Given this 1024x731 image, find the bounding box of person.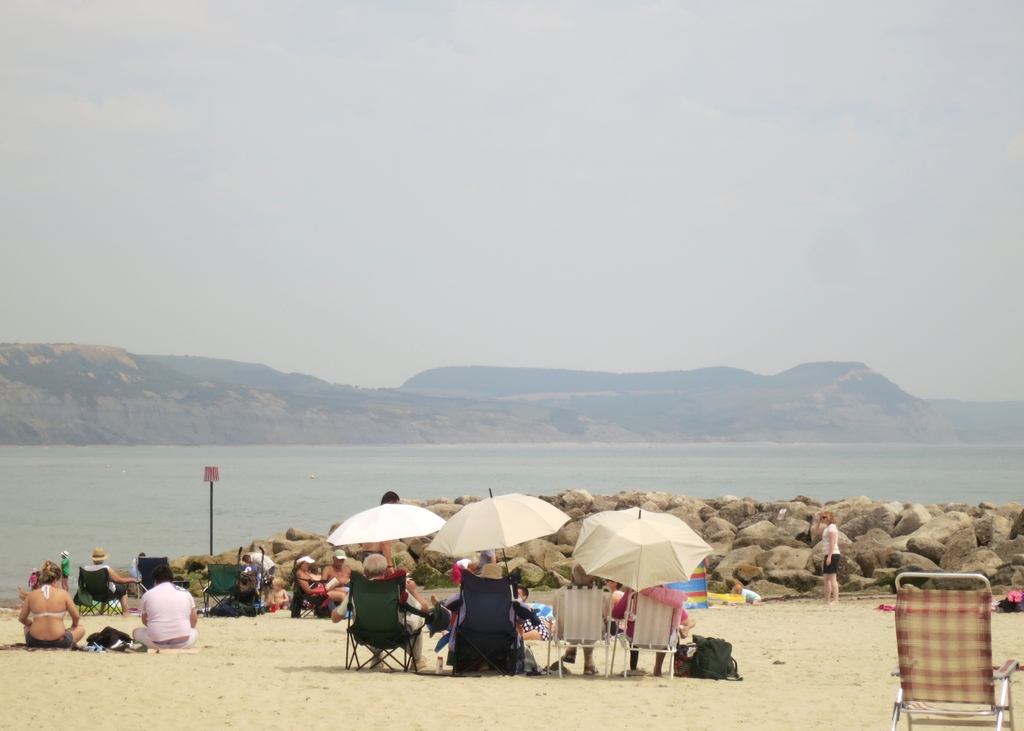
locate(728, 582, 764, 606).
